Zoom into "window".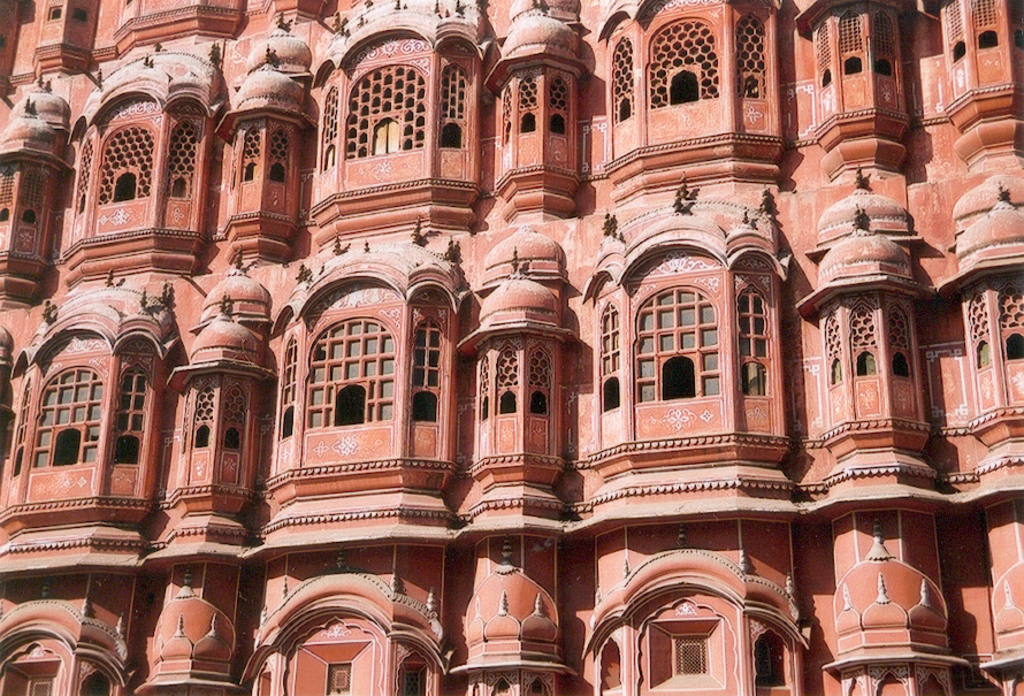
Zoom target: (303, 280, 393, 459).
